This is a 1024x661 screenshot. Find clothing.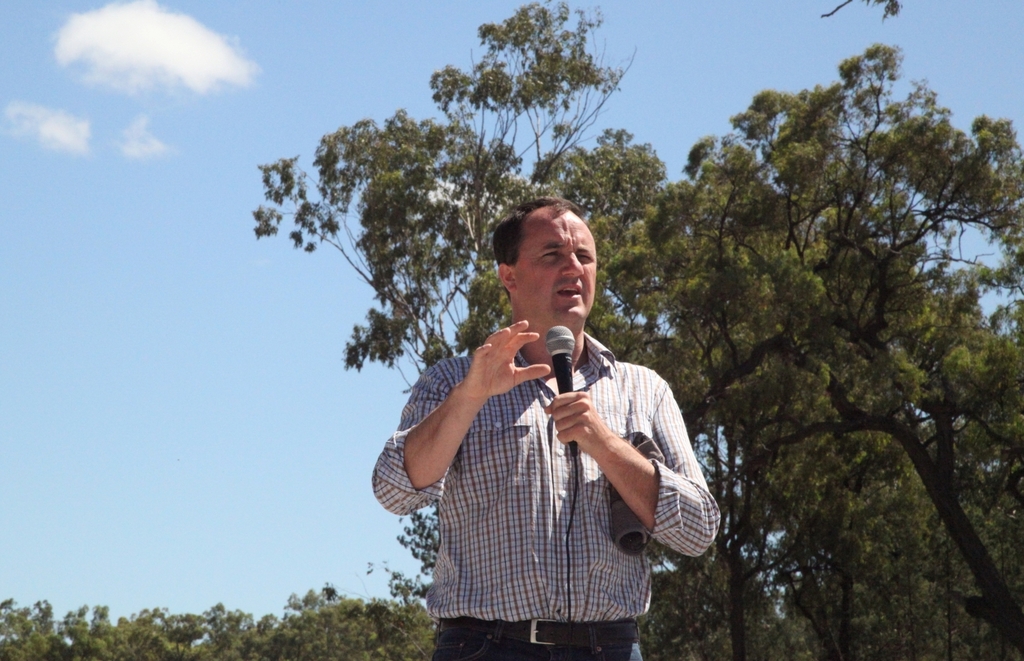
Bounding box: detection(390, 284, 691, 619).
